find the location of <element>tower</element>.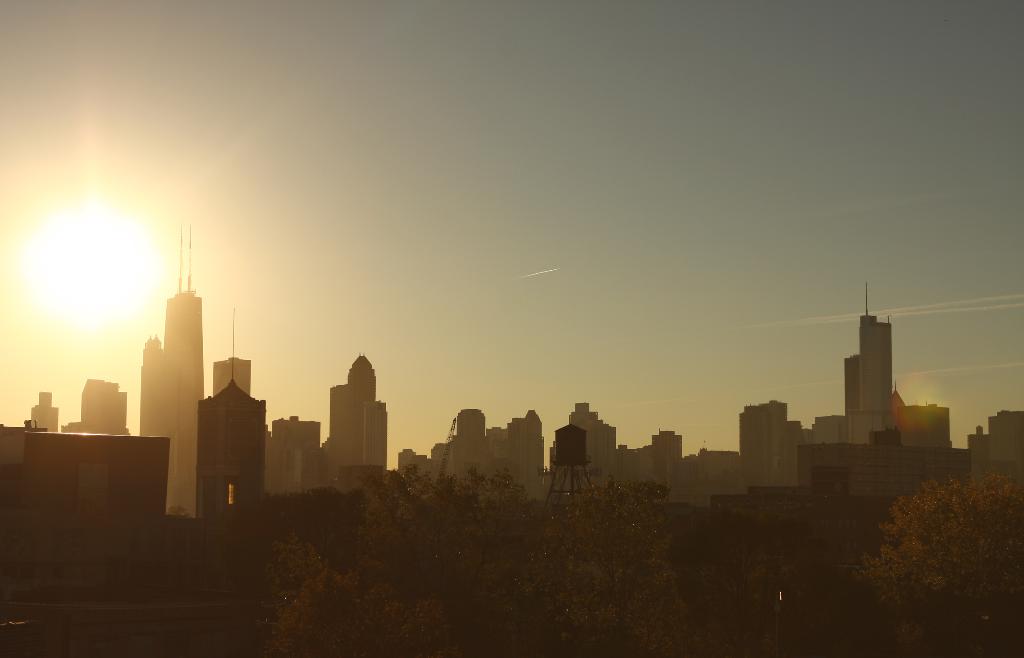
Location: pyautogui.locateOnScreen(849, 302, 922, 447).
